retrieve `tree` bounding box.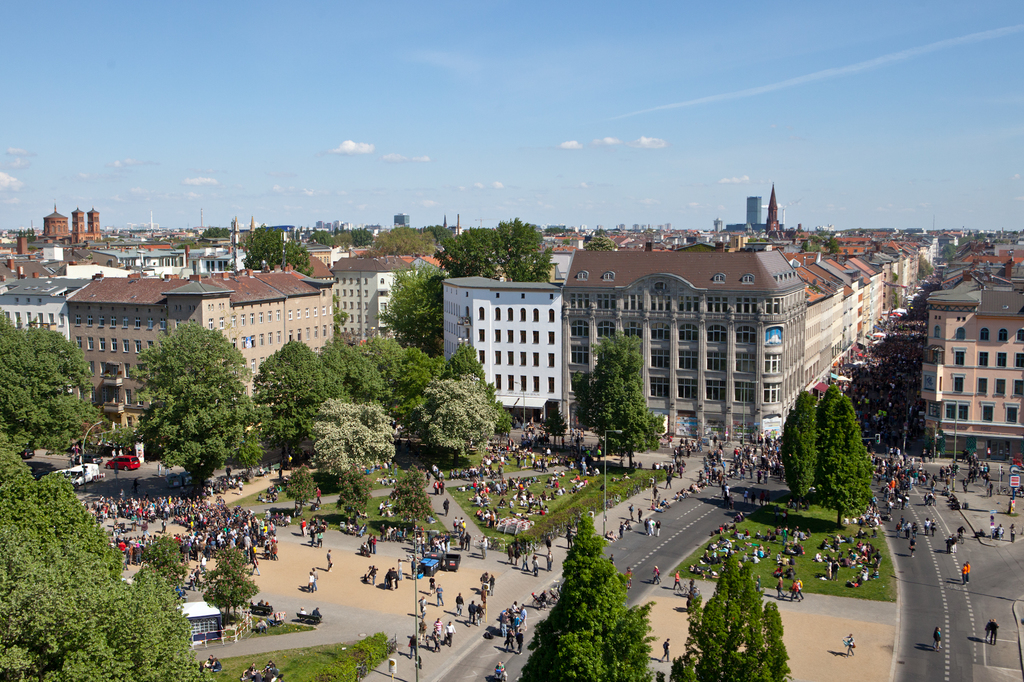
Bounding box: bbox=(308, 400, 396, 482).
